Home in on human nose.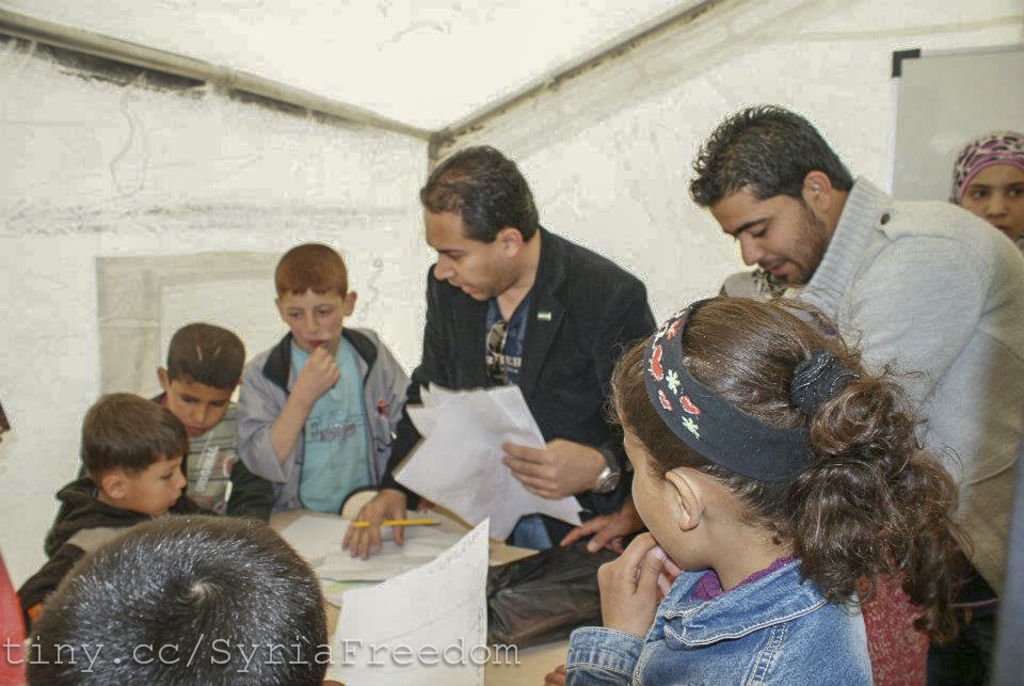
Homed in at 986/192/1006/217.
